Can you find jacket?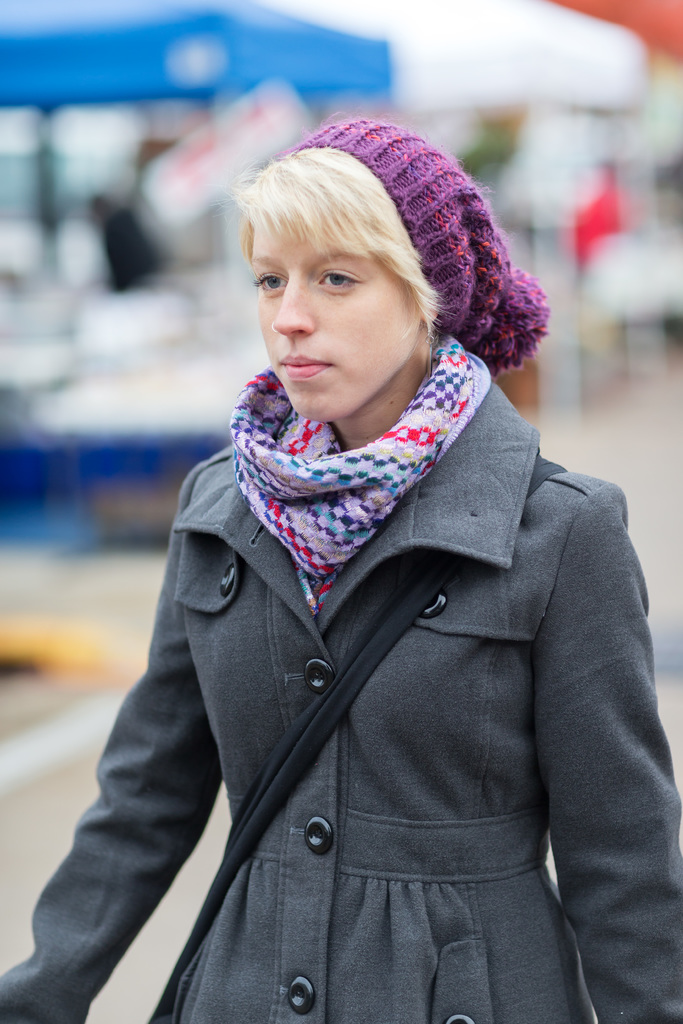
Yes, bounding box: (103,479,629,992).
